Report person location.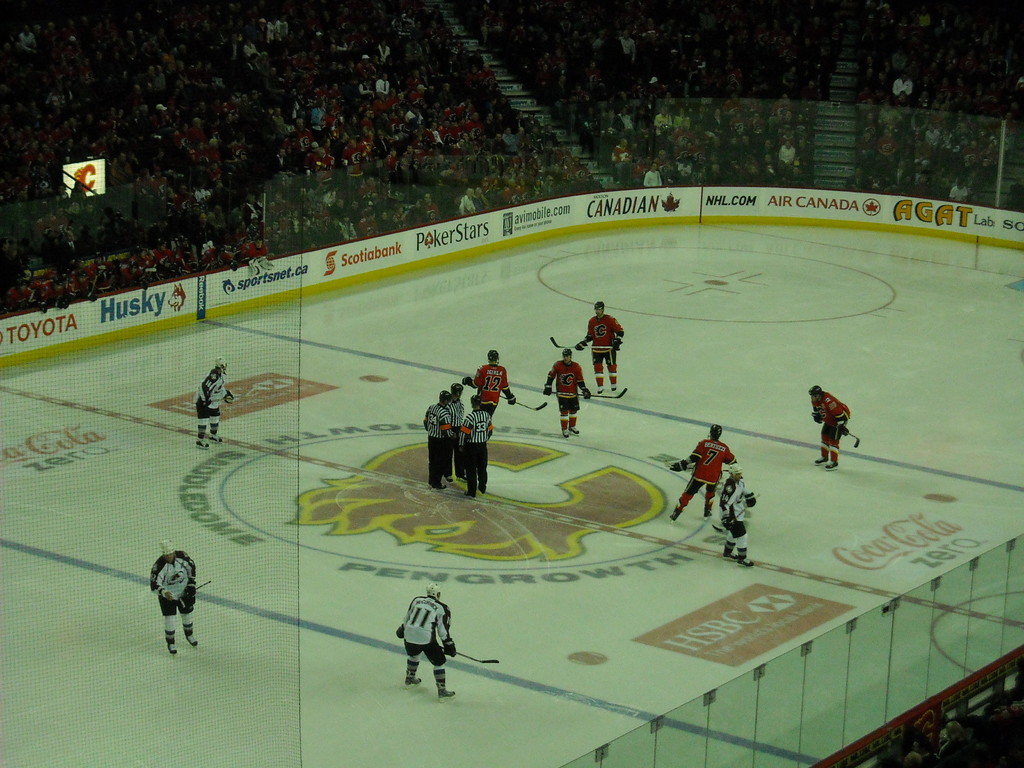
Report: box(543, 346, 593, 444).
